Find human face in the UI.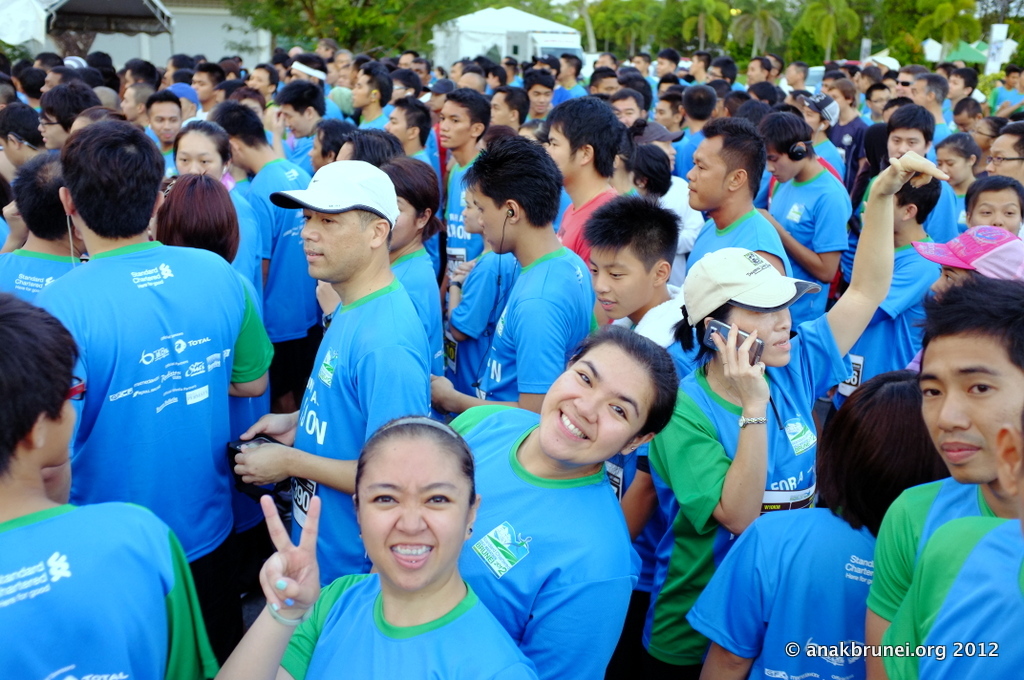
UI element at pyautogui.locateOnScreen(351, 74, 373, 109).
